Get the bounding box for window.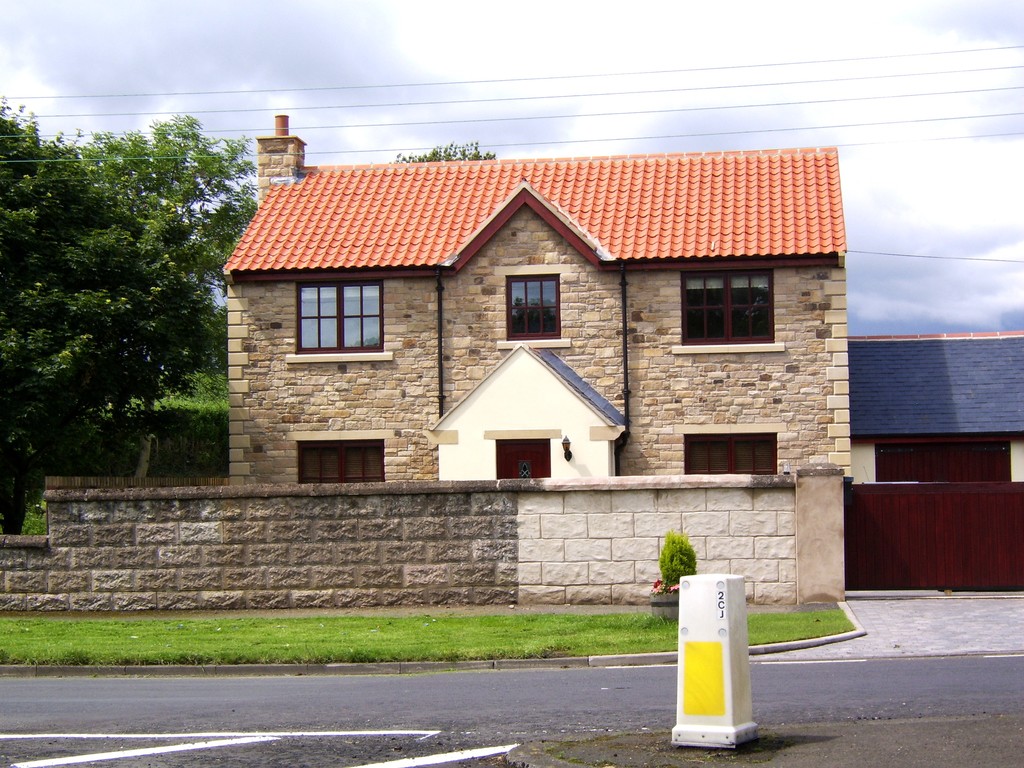
[left=690, top=436, right=776, bottom=477].
